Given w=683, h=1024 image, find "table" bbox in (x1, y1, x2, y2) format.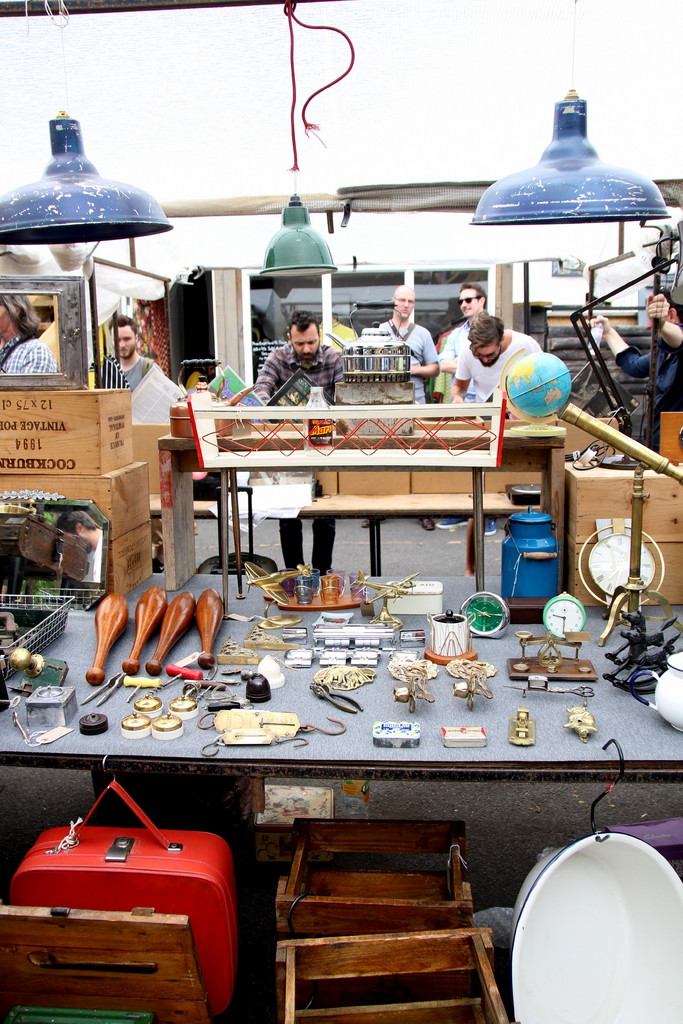
(297, 488, 554, 576).
